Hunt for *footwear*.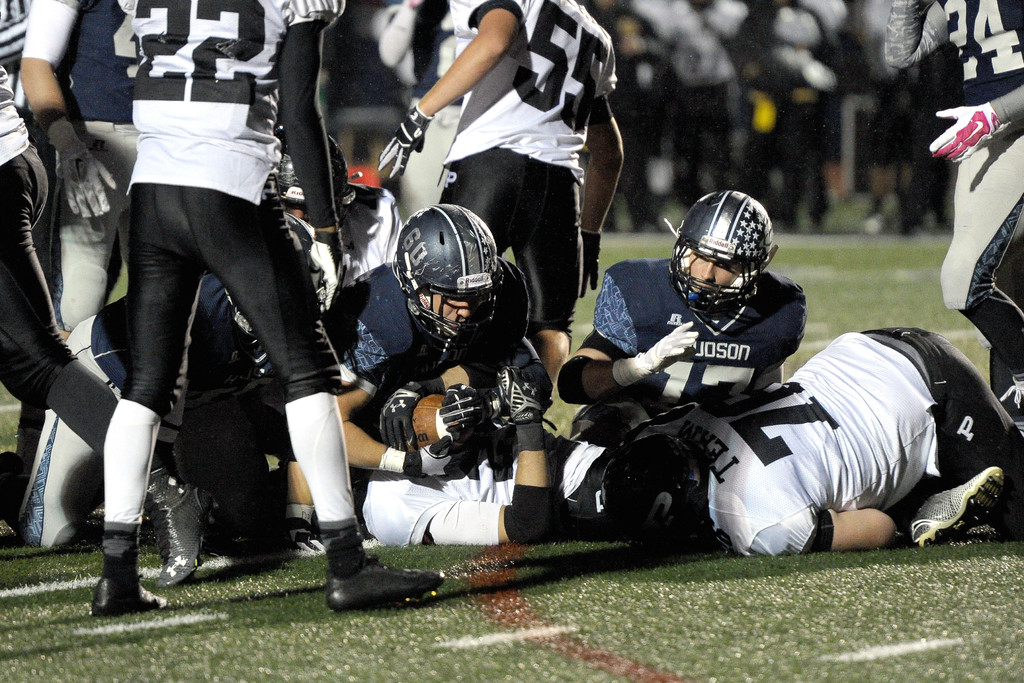
Hunted down at {"x1": 141, "y1": 463, "x2": 221, "y2": 598}.
